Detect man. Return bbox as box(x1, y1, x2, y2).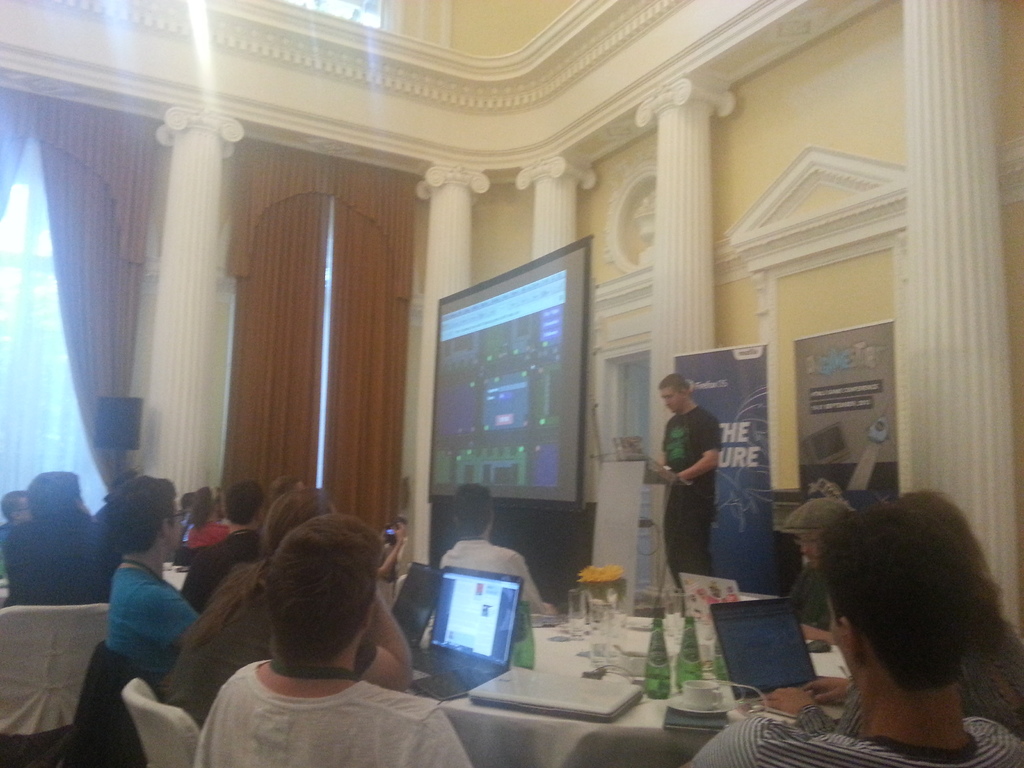
box(683, 485, 1018, 767).
